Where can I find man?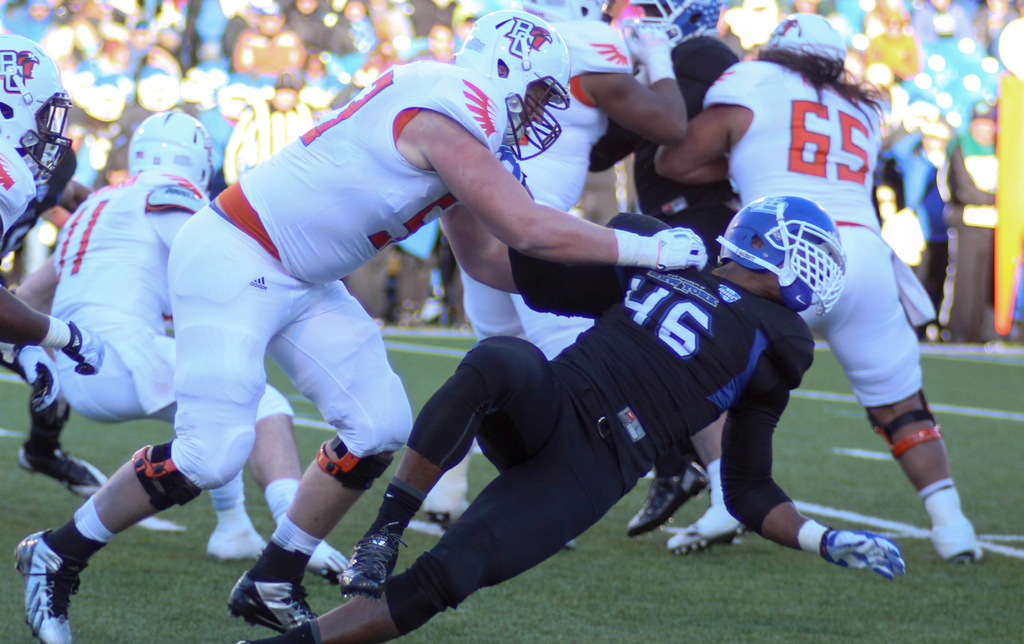
You can find it at {"x1": 0, "y1": 28, "x2": 109, "y2": 497}.
